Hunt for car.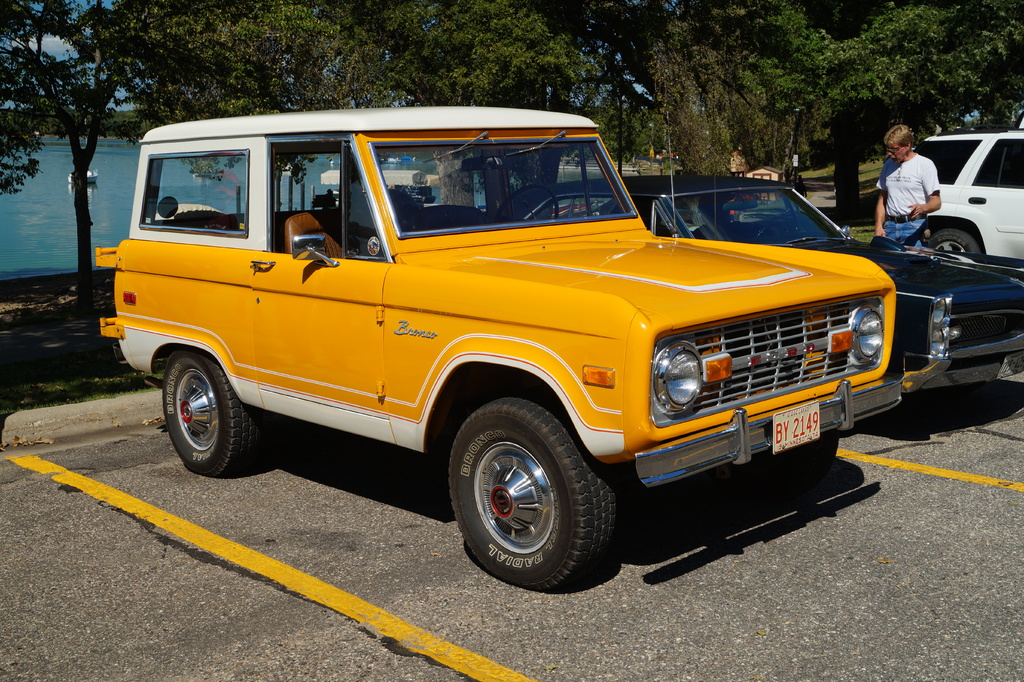
Hunted down at (left=93, top=99, right=952, bottom=582).
